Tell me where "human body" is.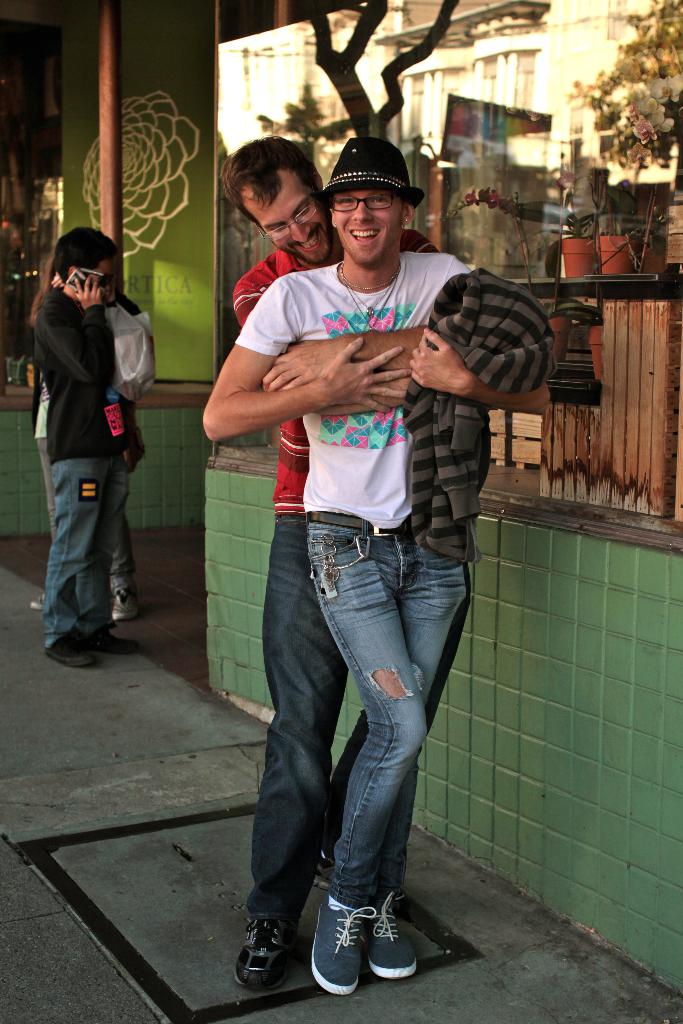
"human body" is at <region>31, 228, 139, 668</region>.
